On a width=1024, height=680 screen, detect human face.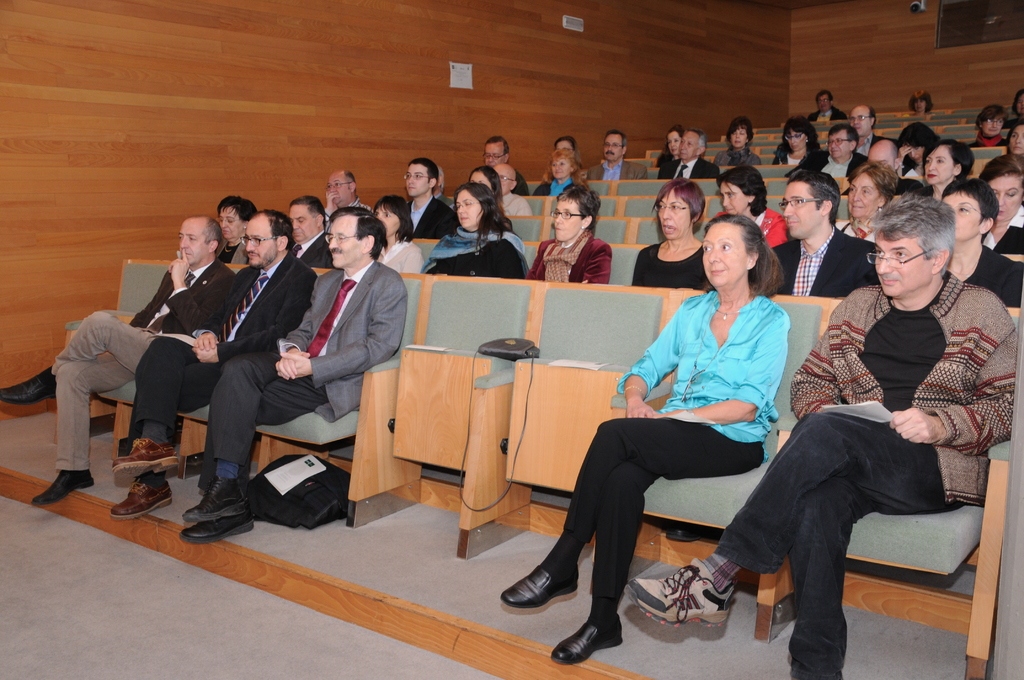
<region>291, 204, 320, 245</region>.
